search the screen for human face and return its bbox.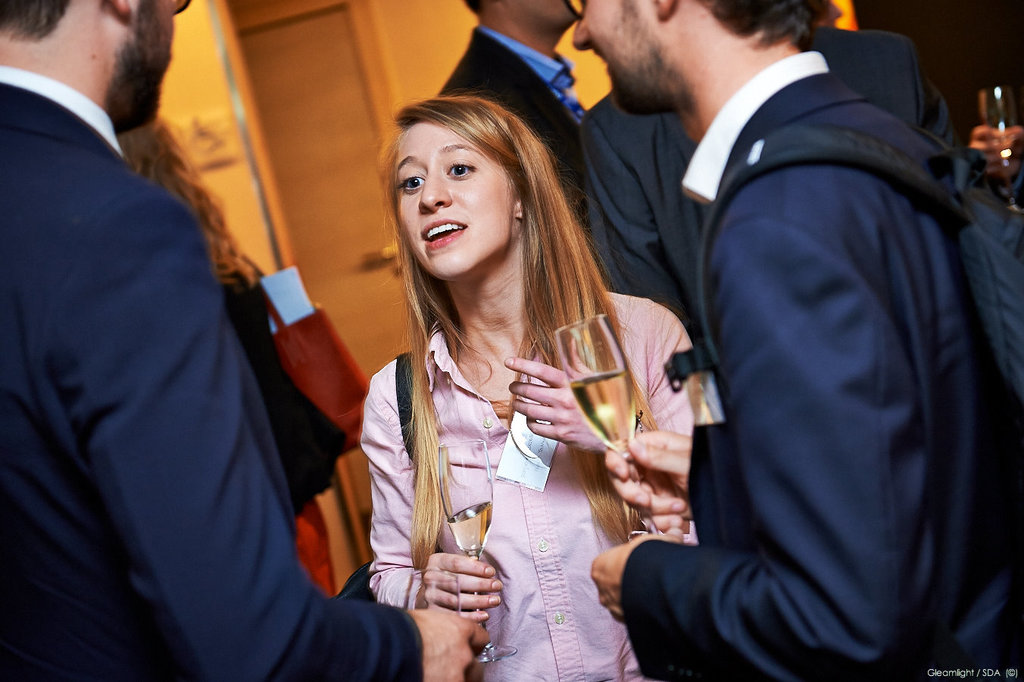
Found: 391:122:521:279.
